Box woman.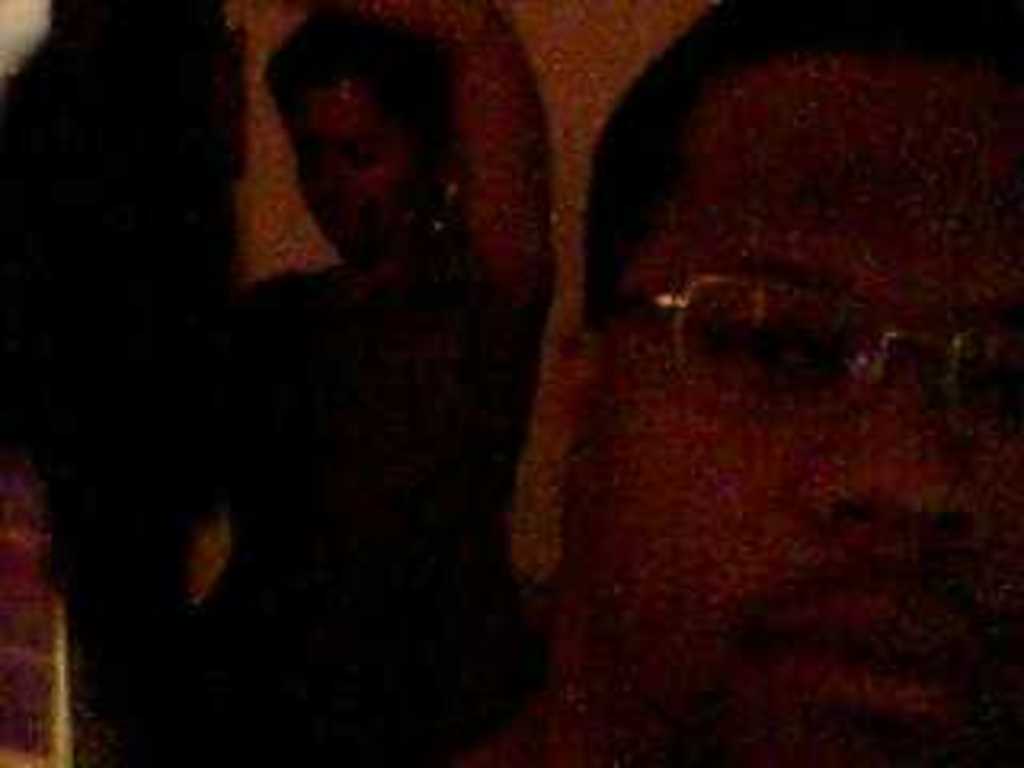
bbox=(109, 10, 557, 765).
